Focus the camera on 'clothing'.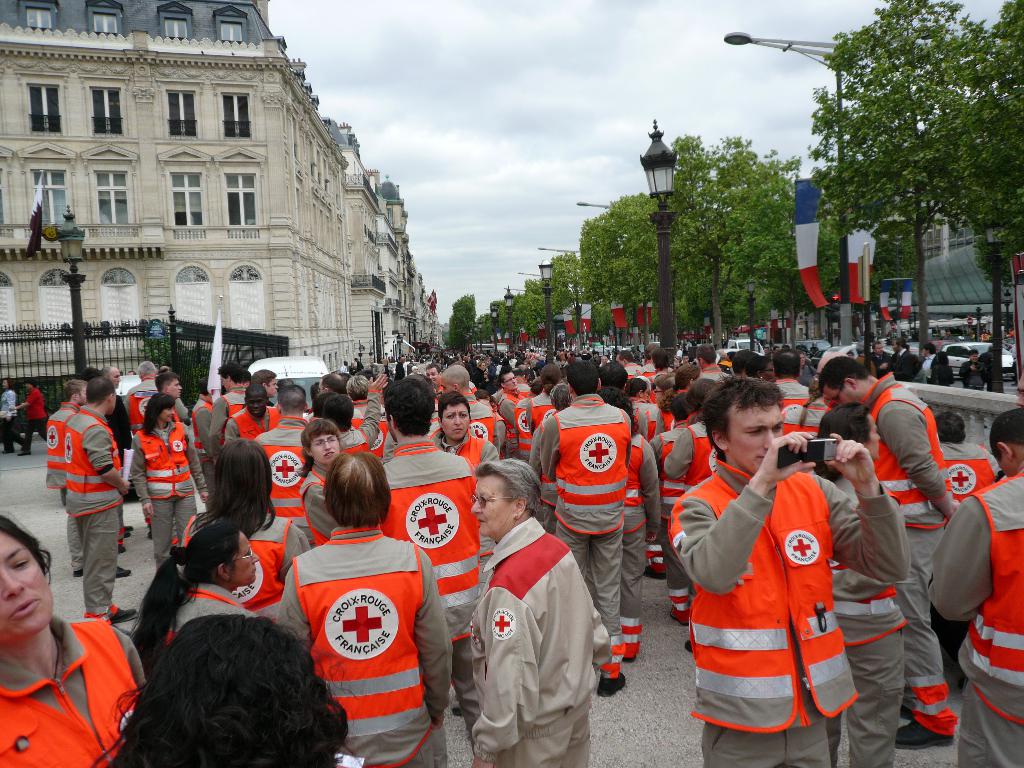
Focus region: region(687, 448, 860, 749).
